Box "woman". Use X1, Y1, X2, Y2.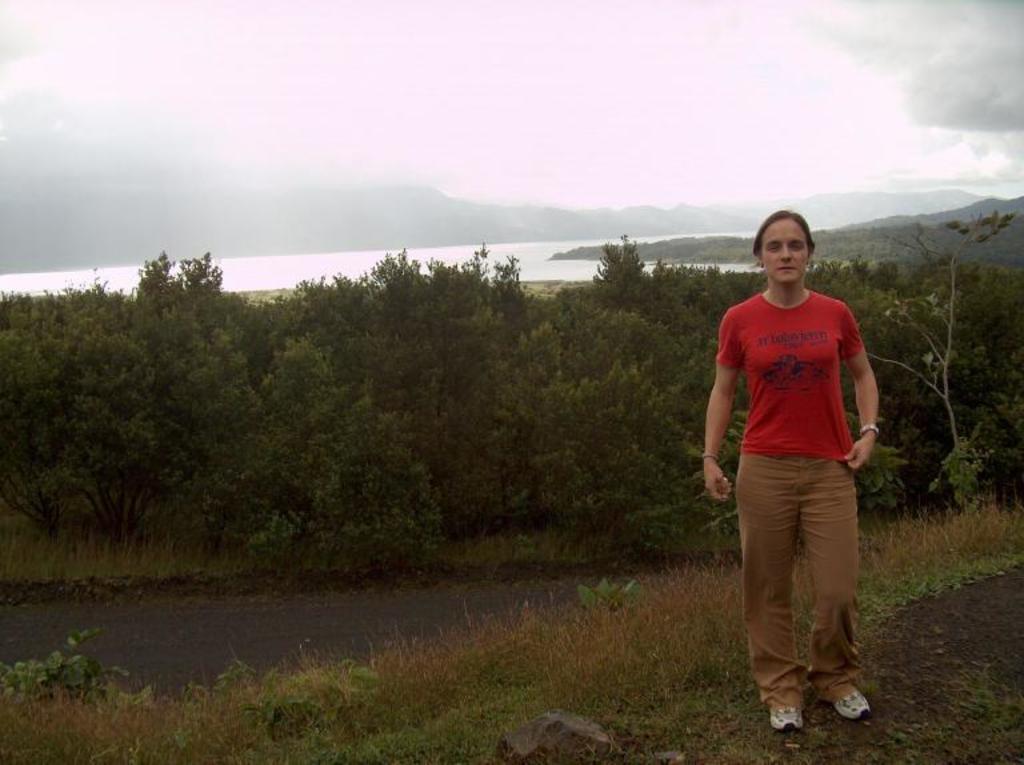
699, 221, 892, 725.
